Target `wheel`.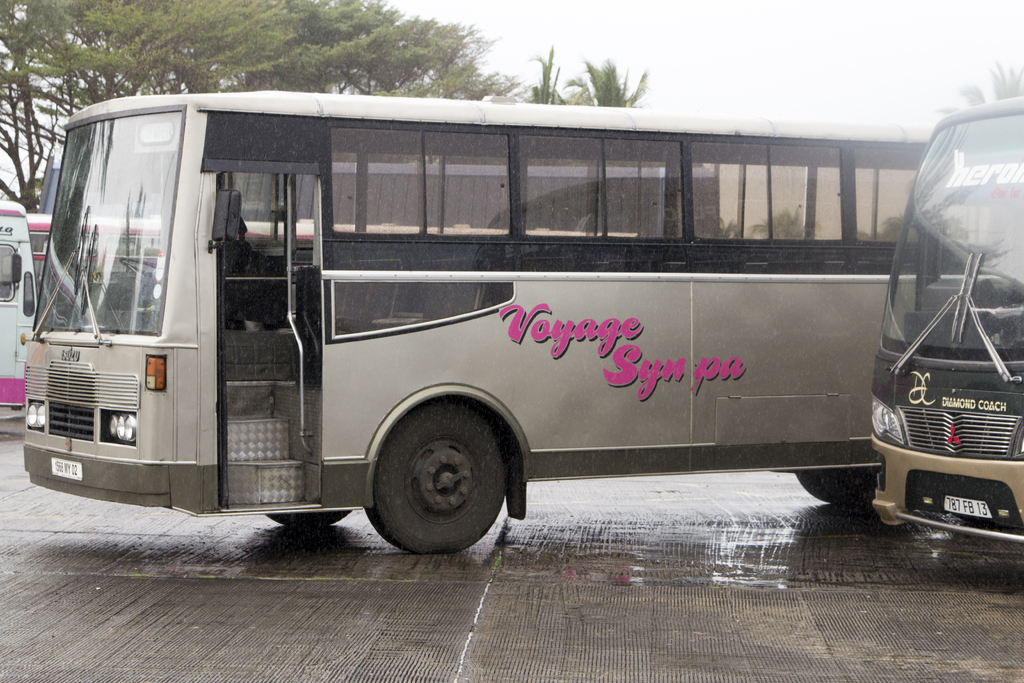
Target region: (796, 468, 829, 504).
